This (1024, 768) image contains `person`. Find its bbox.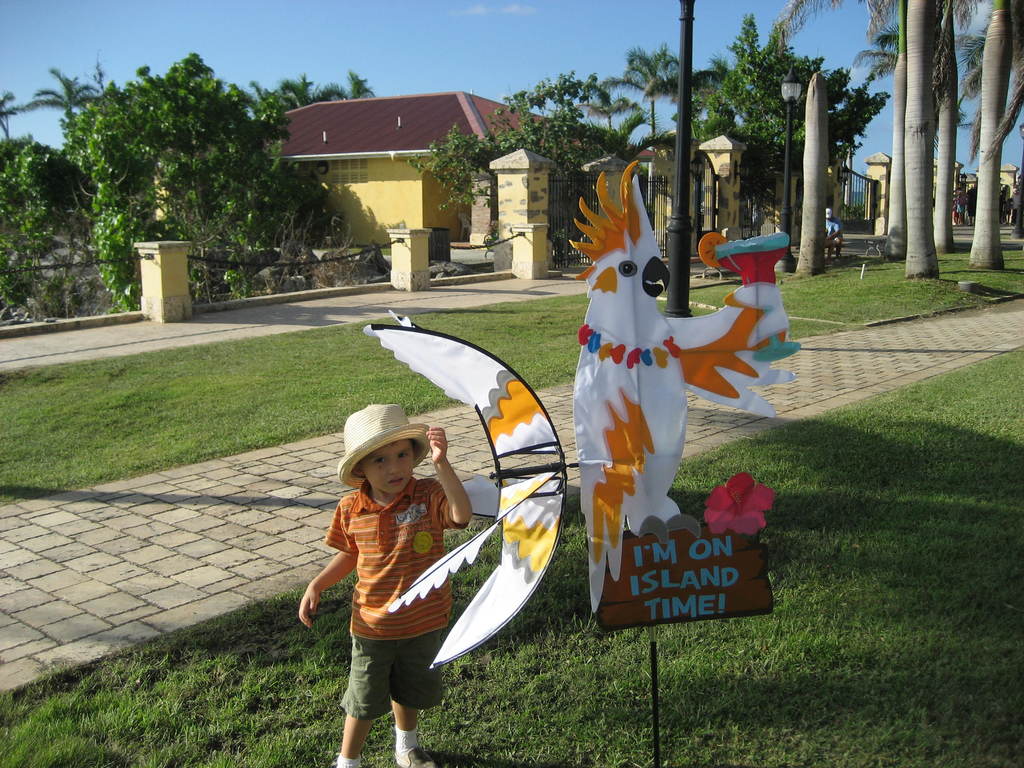
<region>294, 399, 473, 767</region>.
